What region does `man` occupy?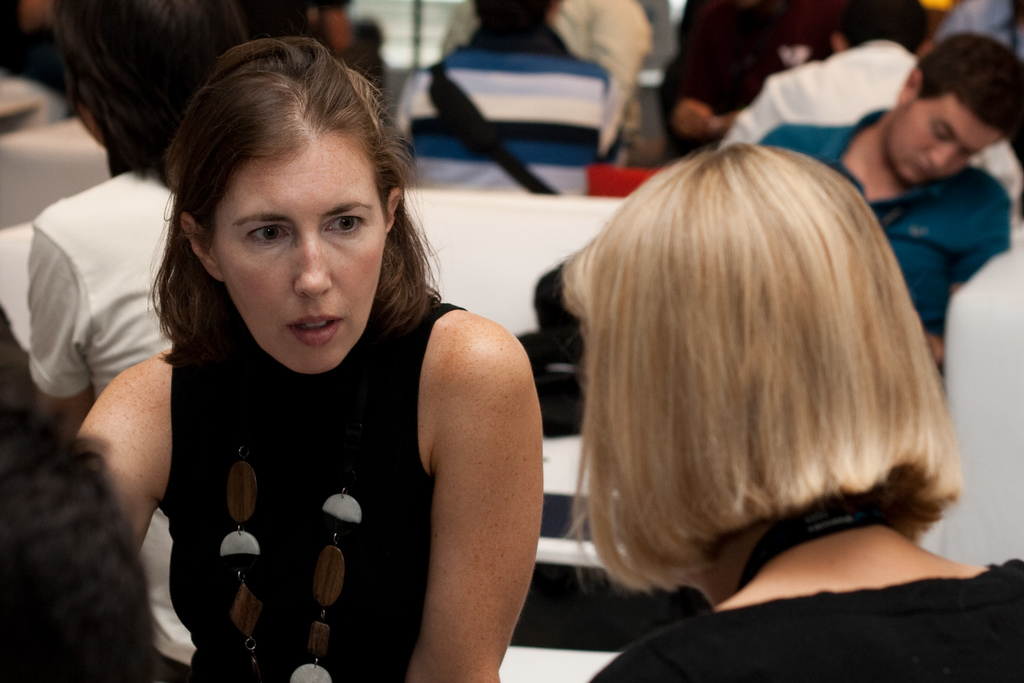
l=753, t=25, r=1012, b=365.
